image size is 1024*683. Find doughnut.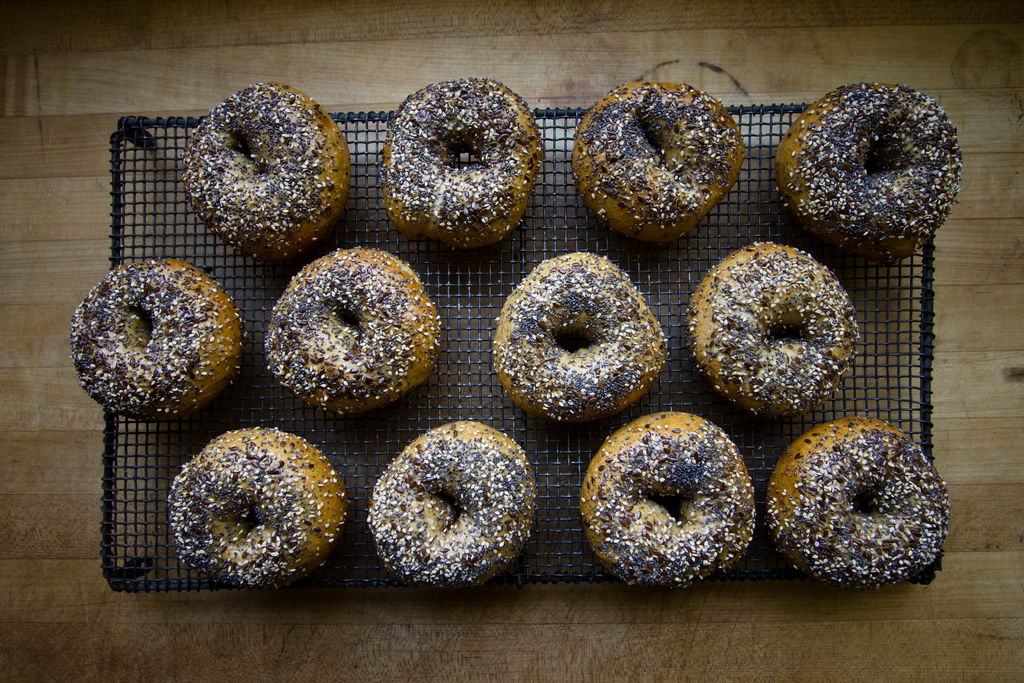
BBox(689, 236, 862, 413).
